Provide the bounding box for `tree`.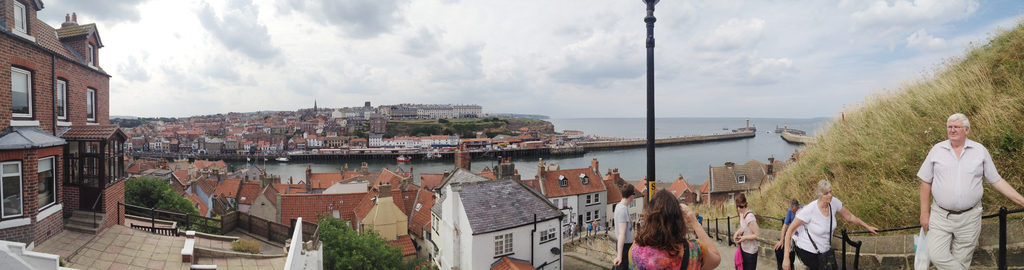
BBox(180, 214, 221, 236).
